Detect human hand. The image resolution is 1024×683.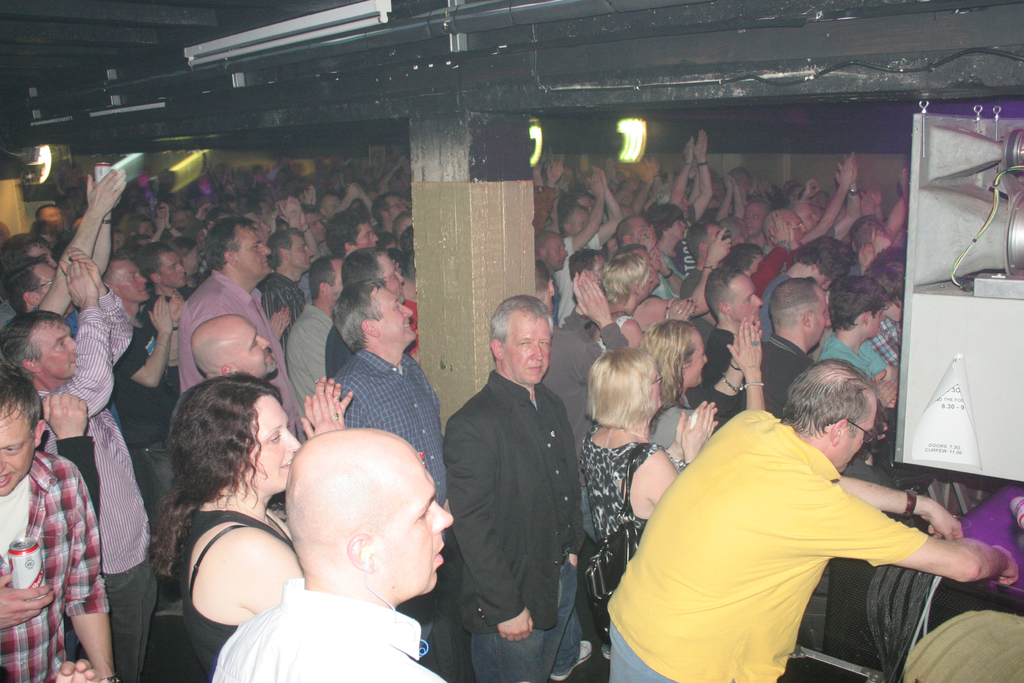
detection(587, 169, 608, 199).
